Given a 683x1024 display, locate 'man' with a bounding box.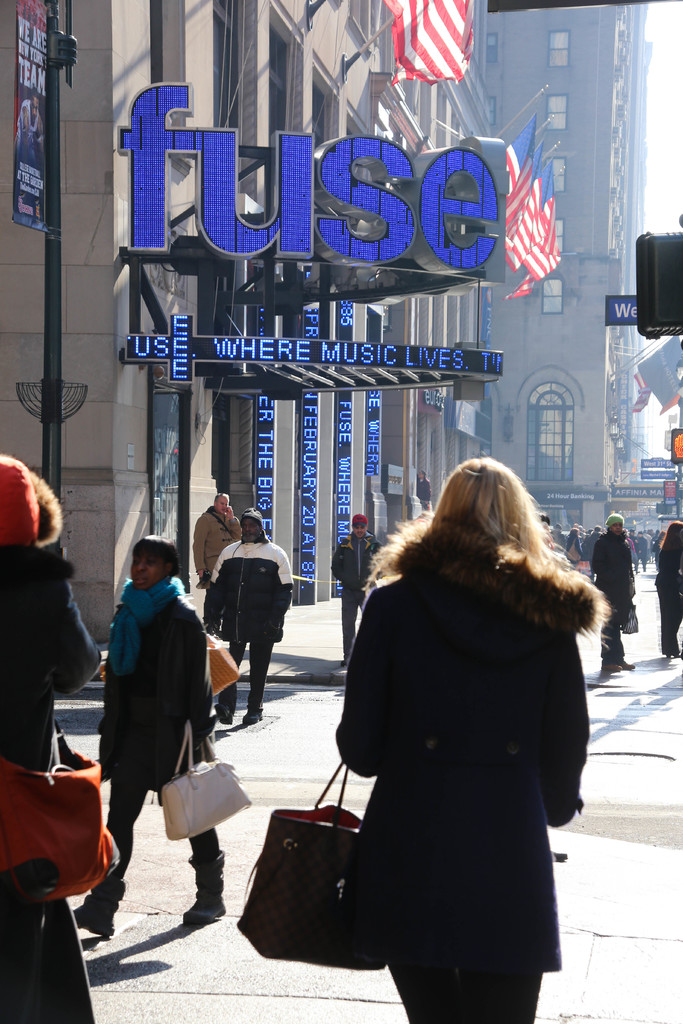
Located: [640,530,647,573].
